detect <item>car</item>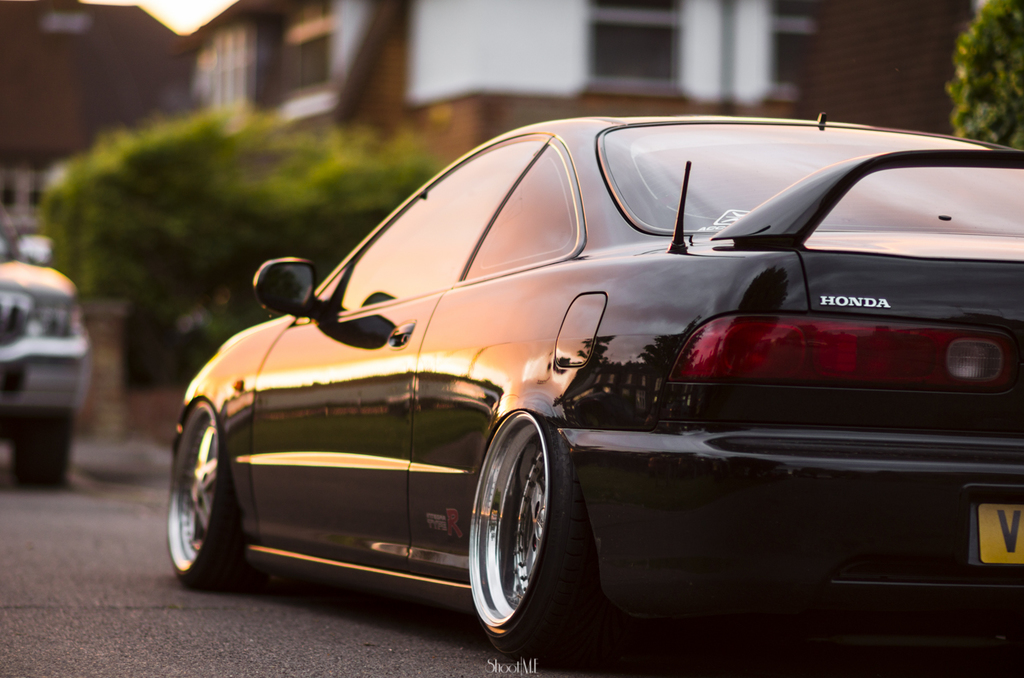
l=168, t=111, r=1023, b=666
